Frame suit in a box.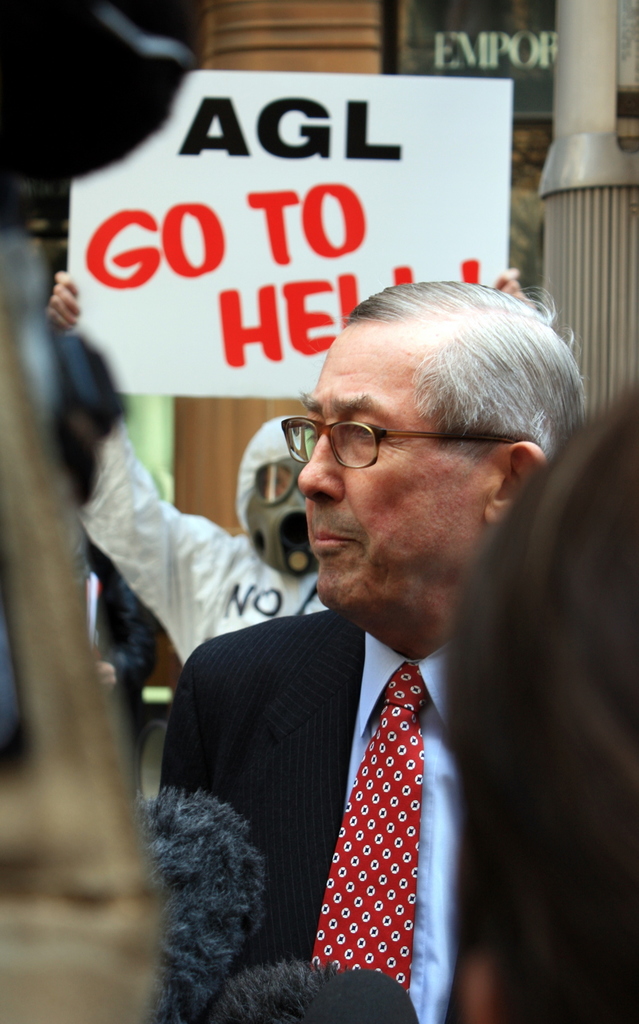
[140, 542, 499, 1023].
